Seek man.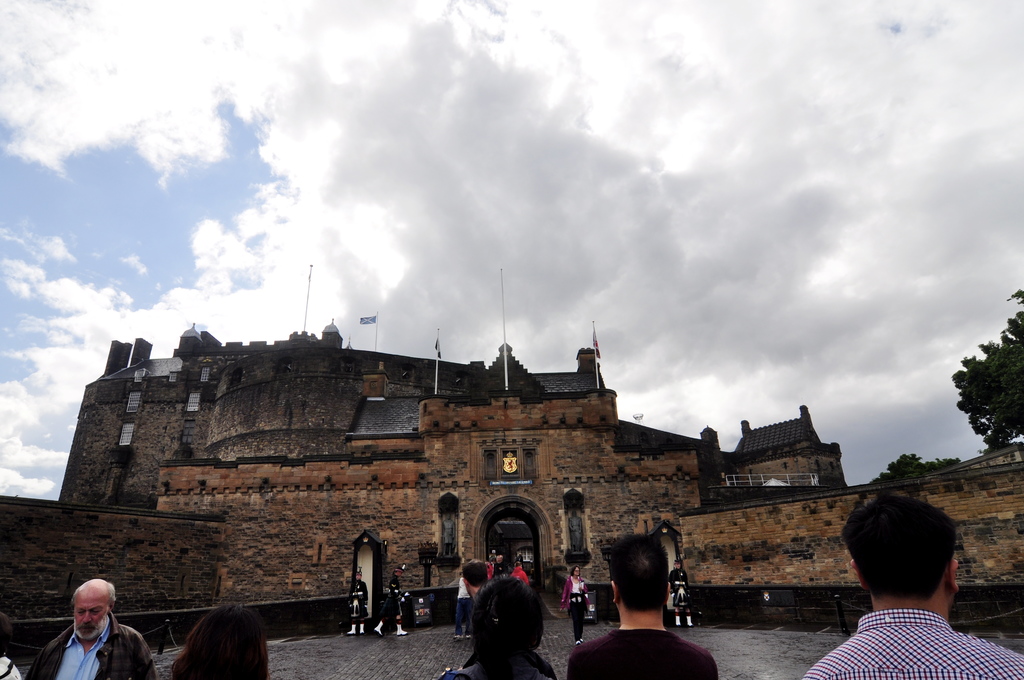
box(47, 573, 131, 679).
